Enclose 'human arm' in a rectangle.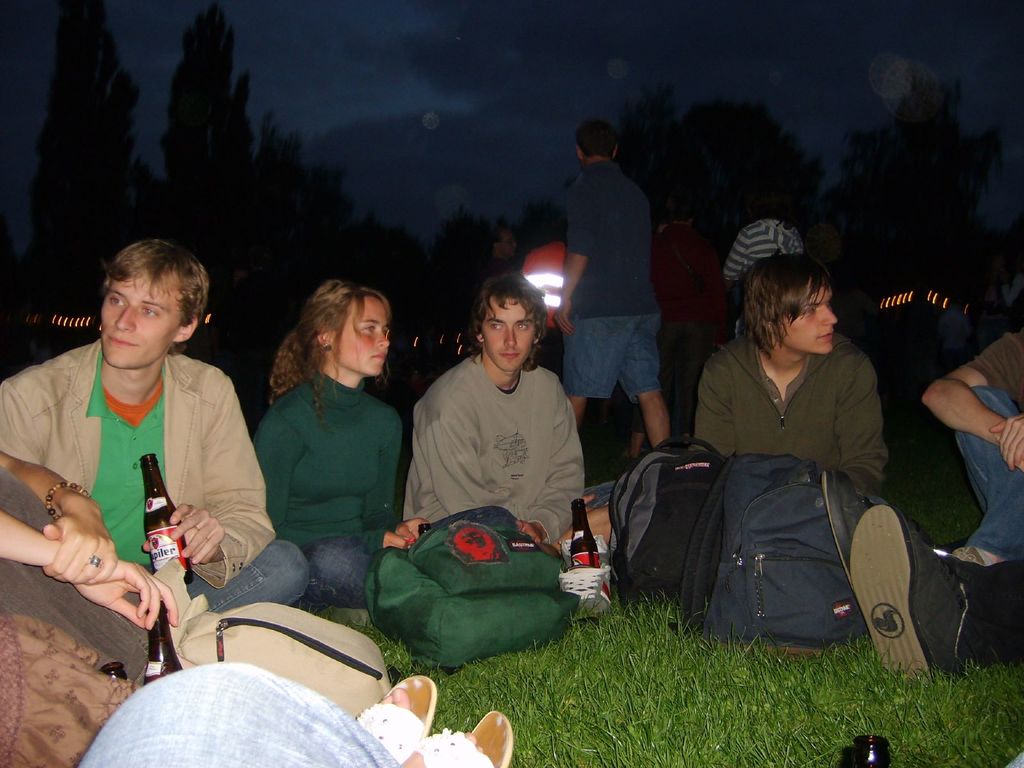
select_region(1, 447, 116, 584).
